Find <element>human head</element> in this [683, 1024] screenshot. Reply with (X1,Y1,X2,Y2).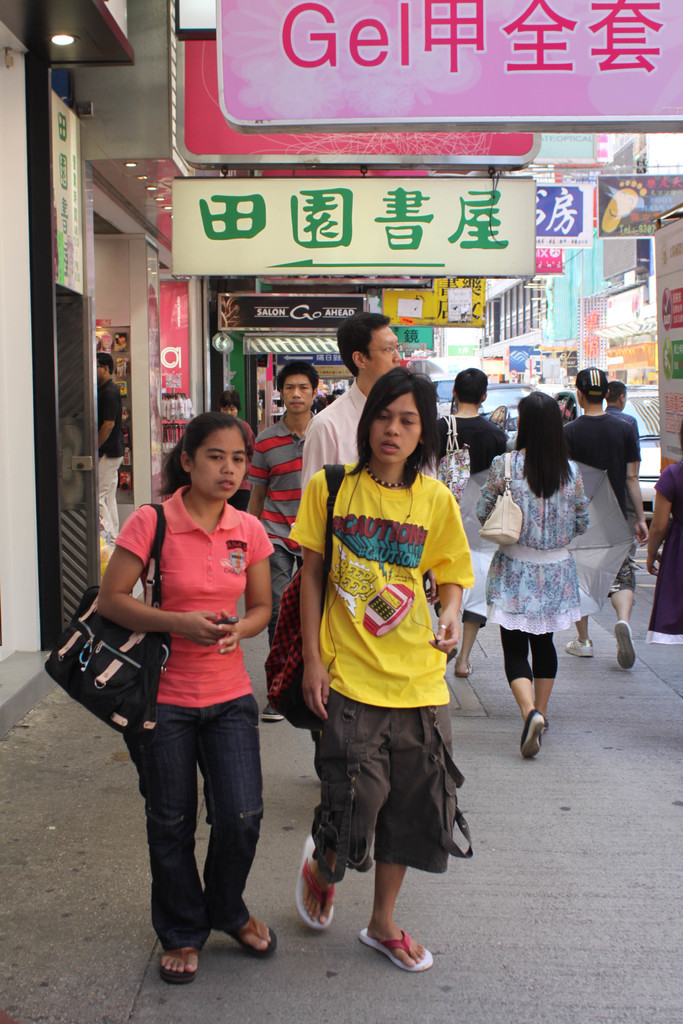
(361,376,440,454).
